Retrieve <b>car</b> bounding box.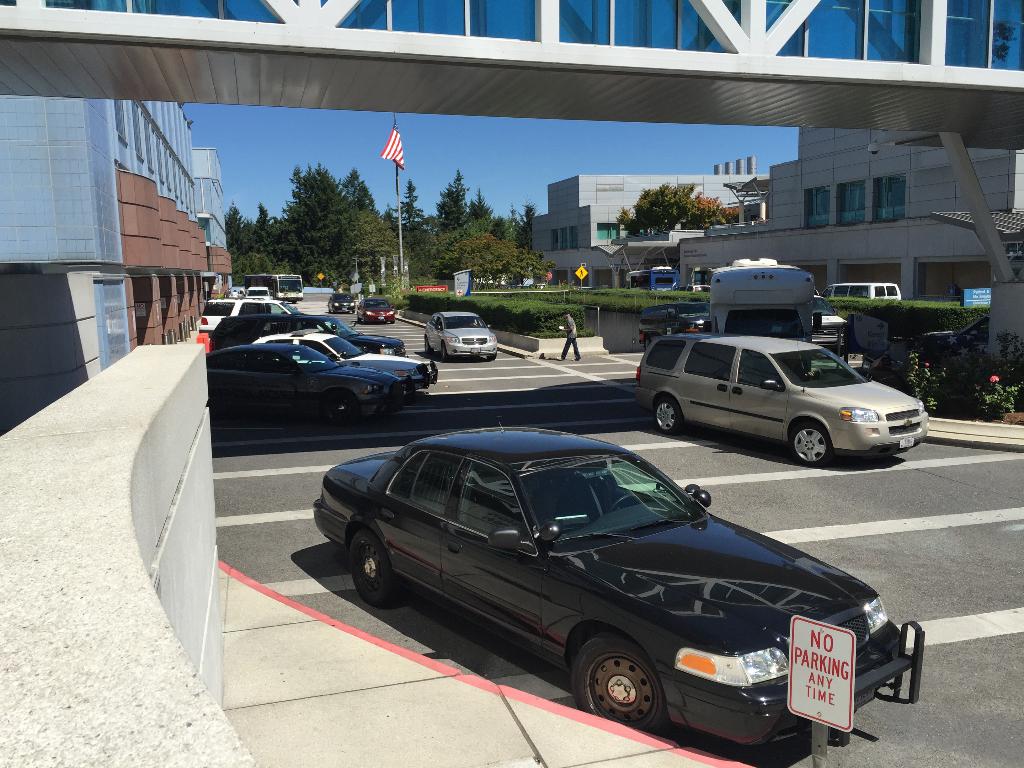
Bounding box: (324, 291, 353, 315).
